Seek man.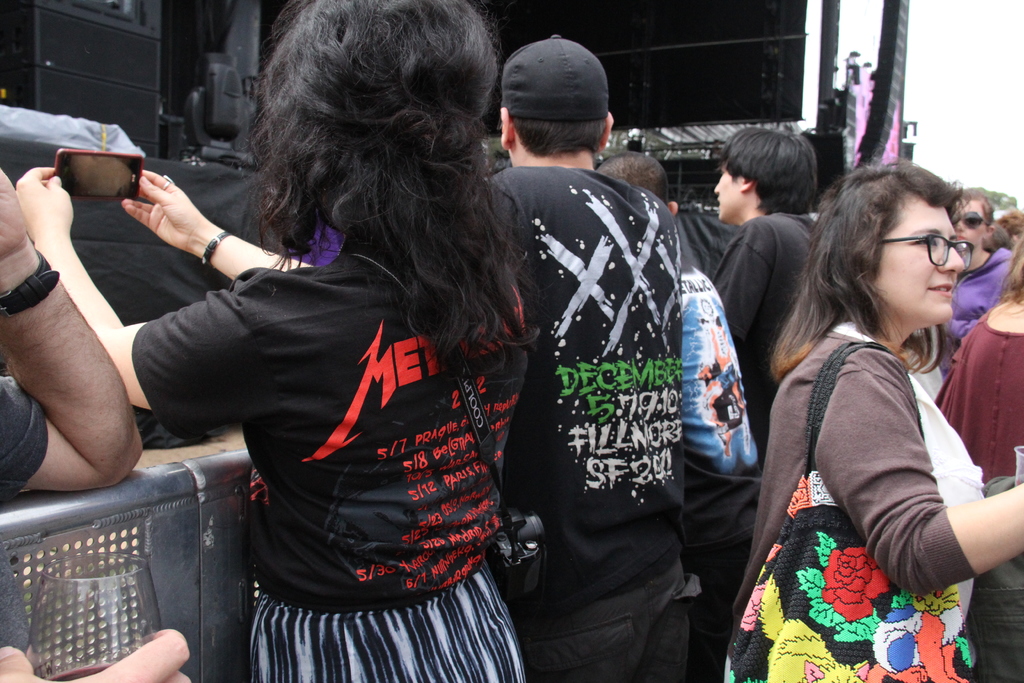
crop(0, 161, 203, 682).
